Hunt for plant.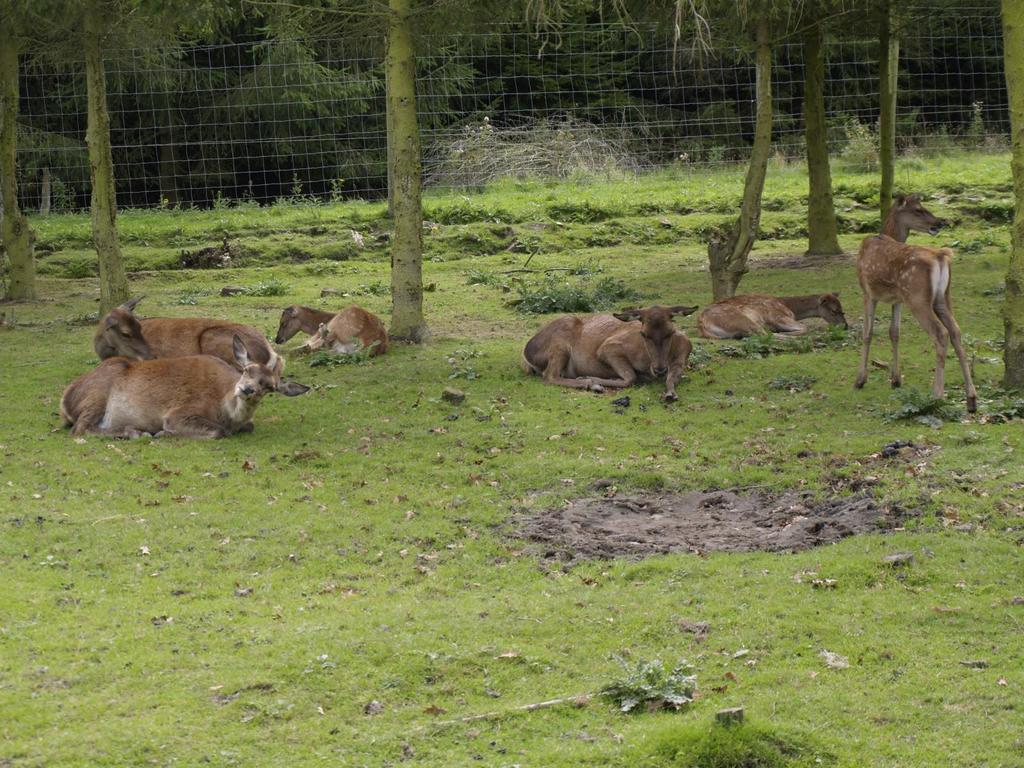
Hunted down at box(969, 100, 991, 145).
